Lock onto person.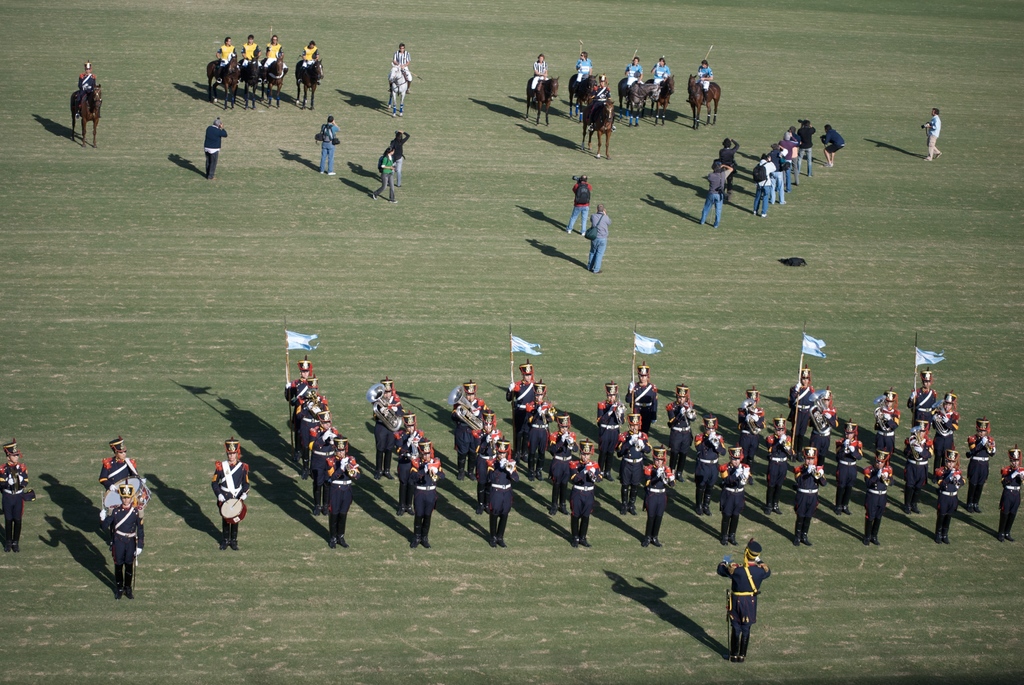
Locked: left=899, top=417, right=931, bottom=513.
